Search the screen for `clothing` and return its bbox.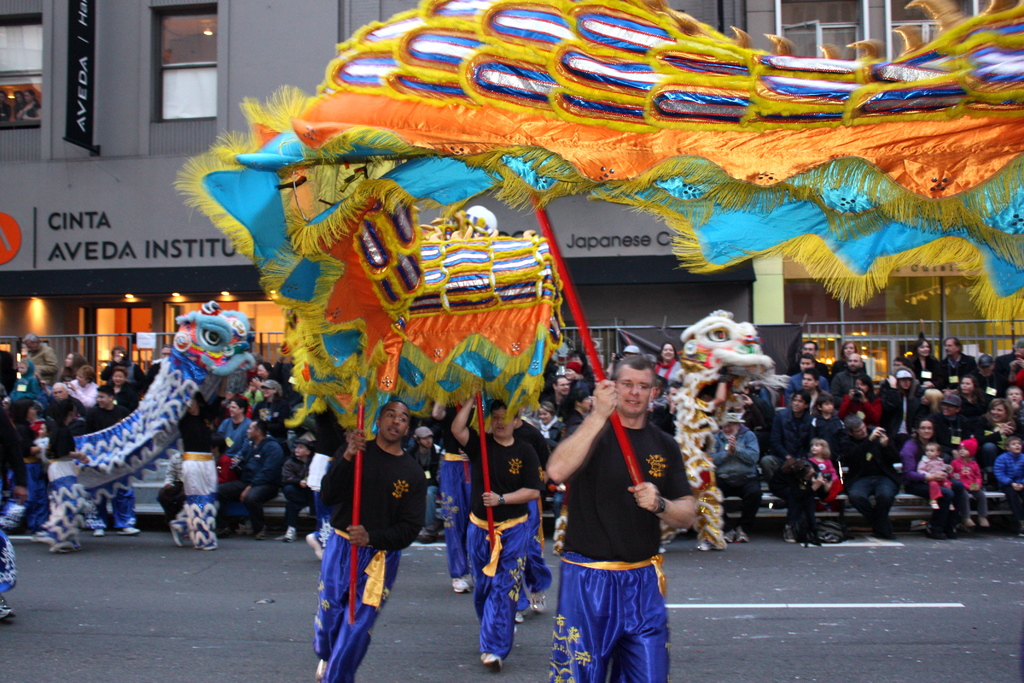
Found: (993, 353, 1023, 382).
